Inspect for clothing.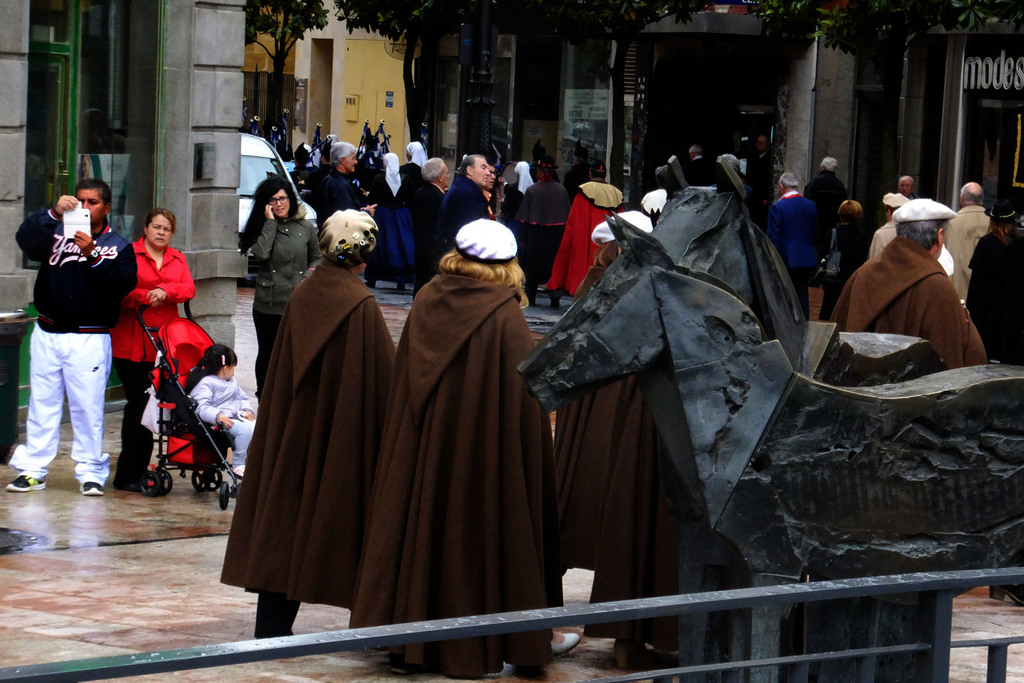
Inspection: <box>4,209,139,486</box>.
